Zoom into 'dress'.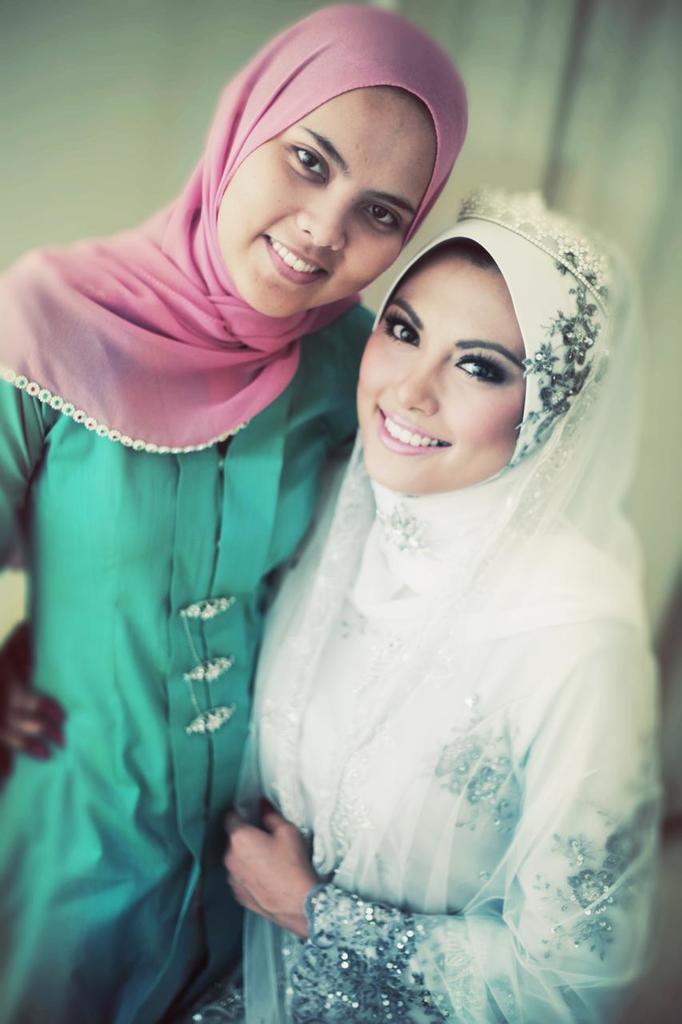
Zoom target: {"x1": 253, "y1": 469, "x2": 662, "y2": 1023}.
